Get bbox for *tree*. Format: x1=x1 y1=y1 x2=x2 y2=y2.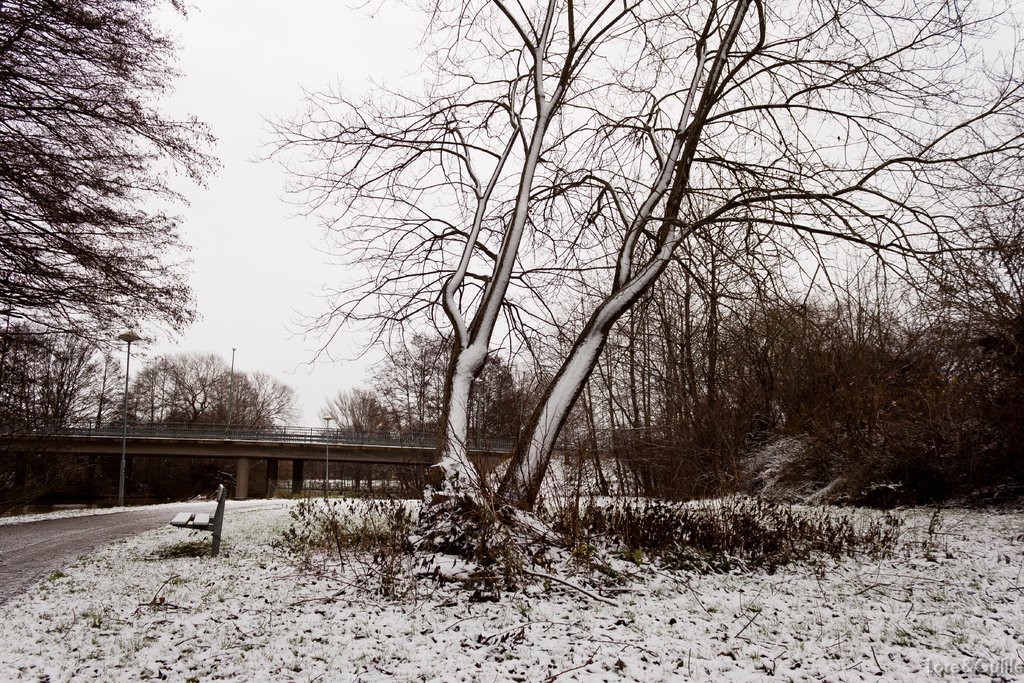
x1=0 y1=333 x2=124 y2=443.
